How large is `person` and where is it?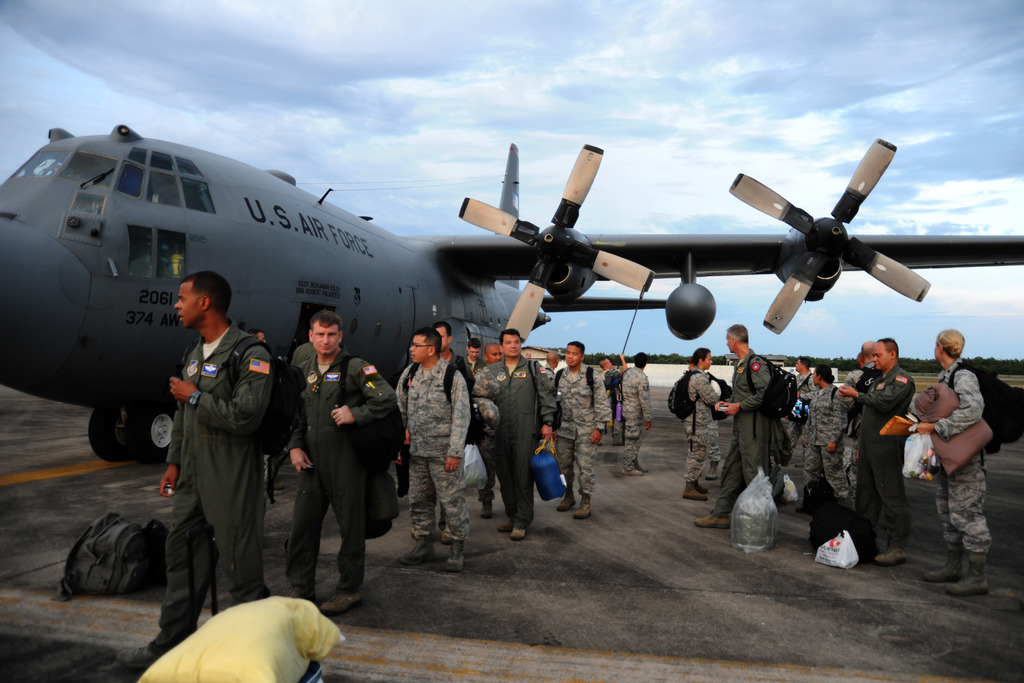
Bounding box: crop(928, 330, 1009, 587).
